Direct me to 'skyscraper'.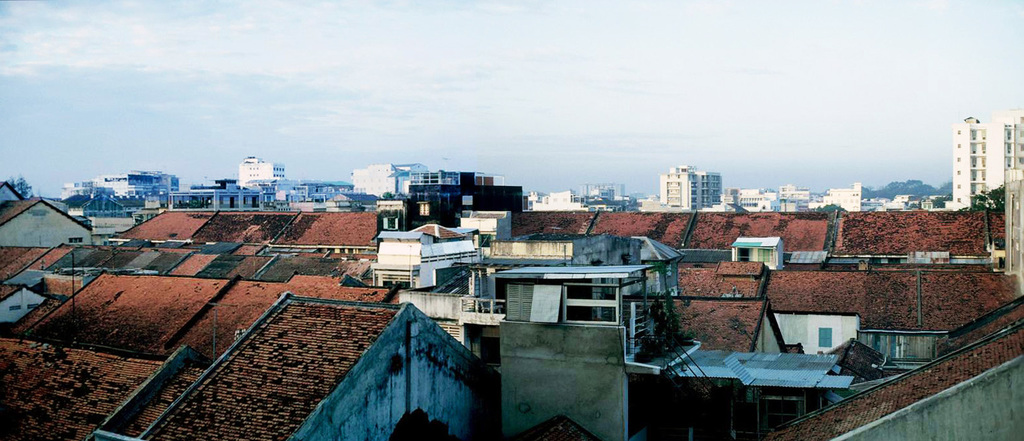
Direction: box(661, 170, 726, 211).
